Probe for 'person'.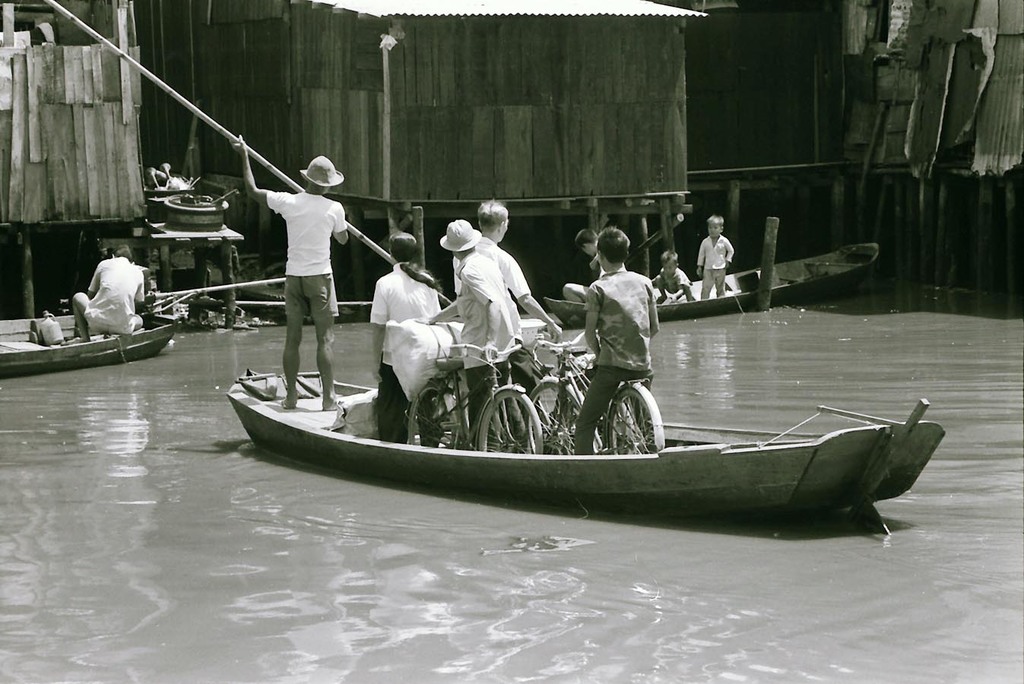
Probe result: (71, 241, 145, 340).
